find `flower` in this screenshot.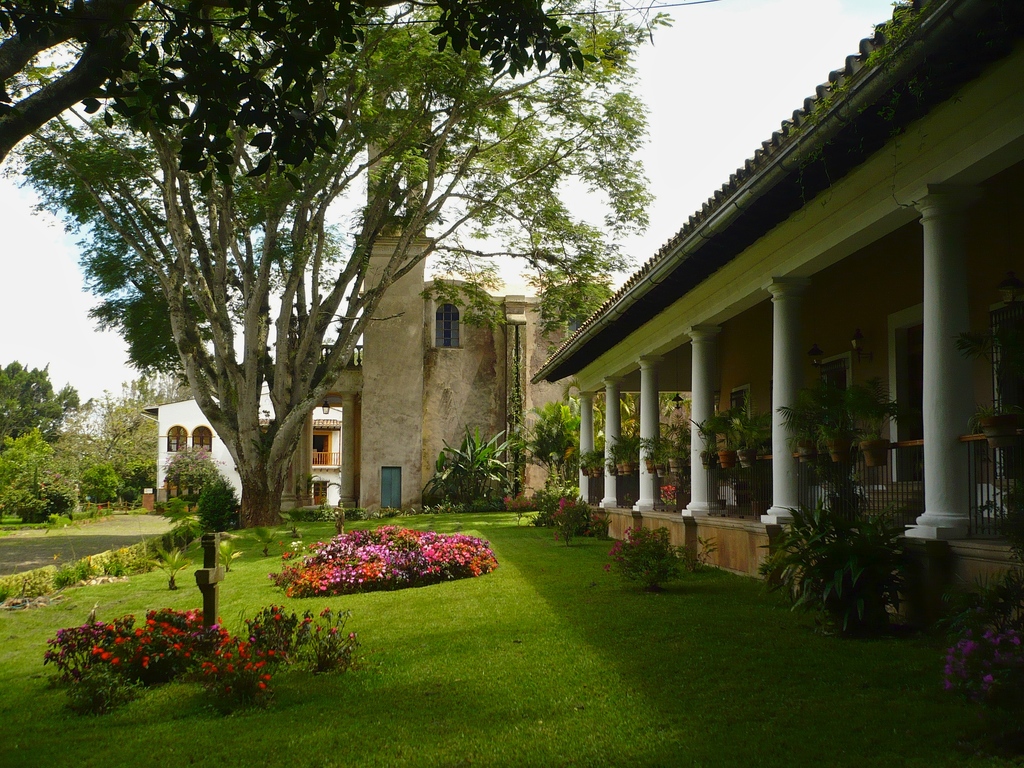
The bounding box for `flower` is (258,680,266,691).
